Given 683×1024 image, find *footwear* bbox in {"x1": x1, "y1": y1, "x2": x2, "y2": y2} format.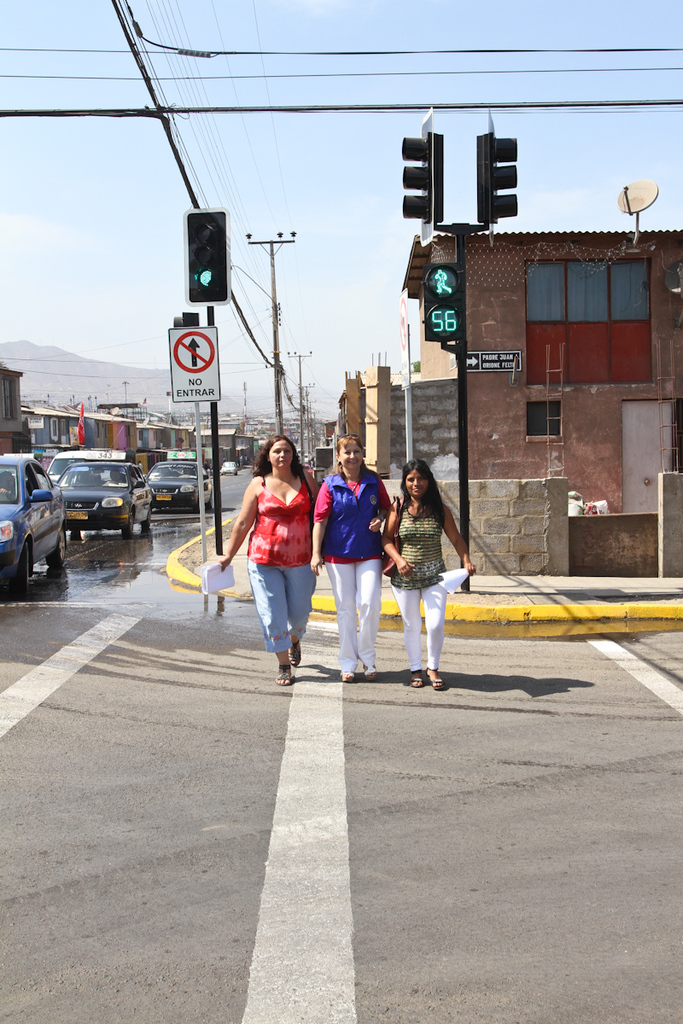
{"x1": 276, "y1": 663, "x2": 289, "y2": 688}.
